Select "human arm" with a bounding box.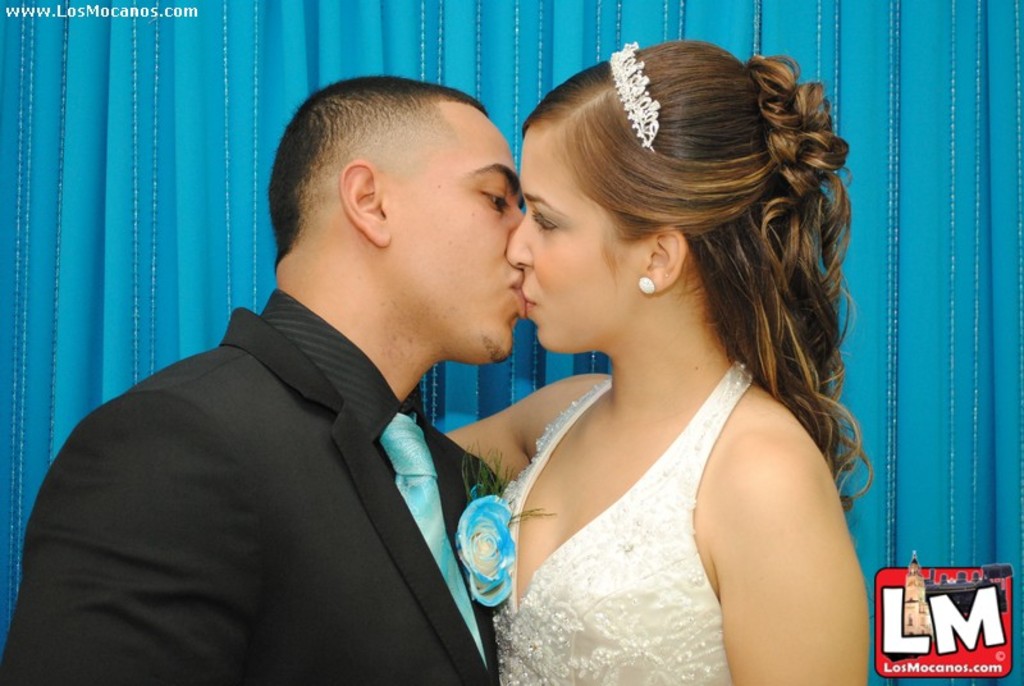
{"left": 727, "top": 394, "right": 877, "bottom": 685}.
